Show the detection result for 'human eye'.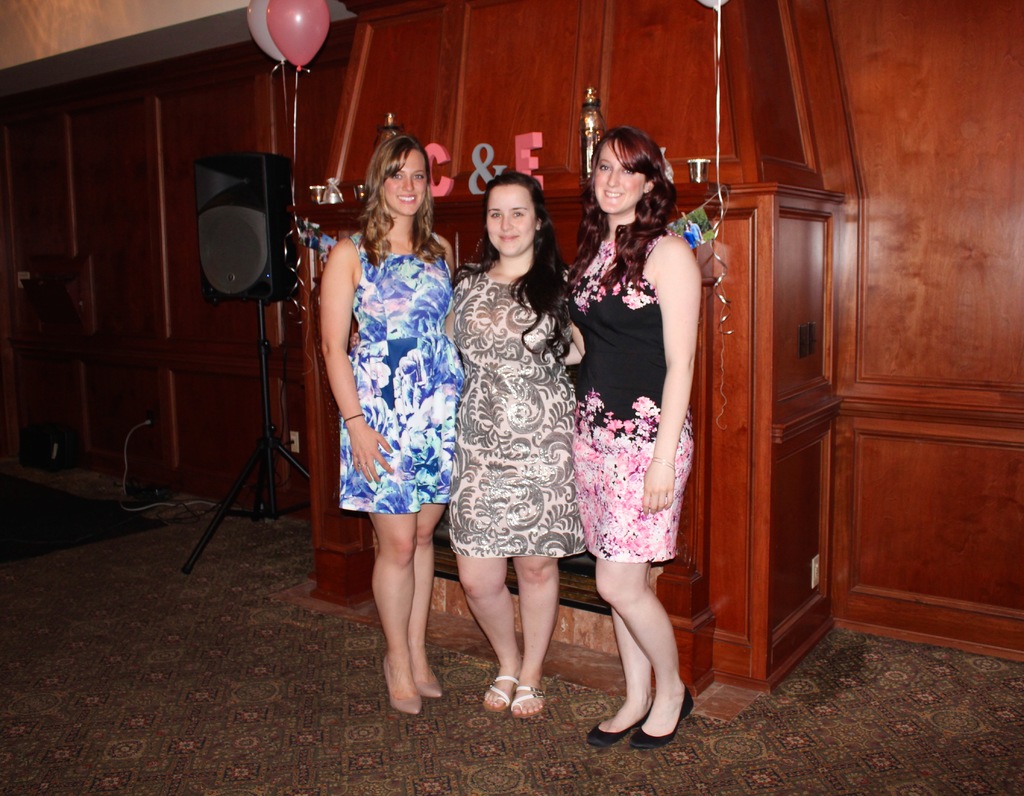
region(511, 210, 524, 218).
